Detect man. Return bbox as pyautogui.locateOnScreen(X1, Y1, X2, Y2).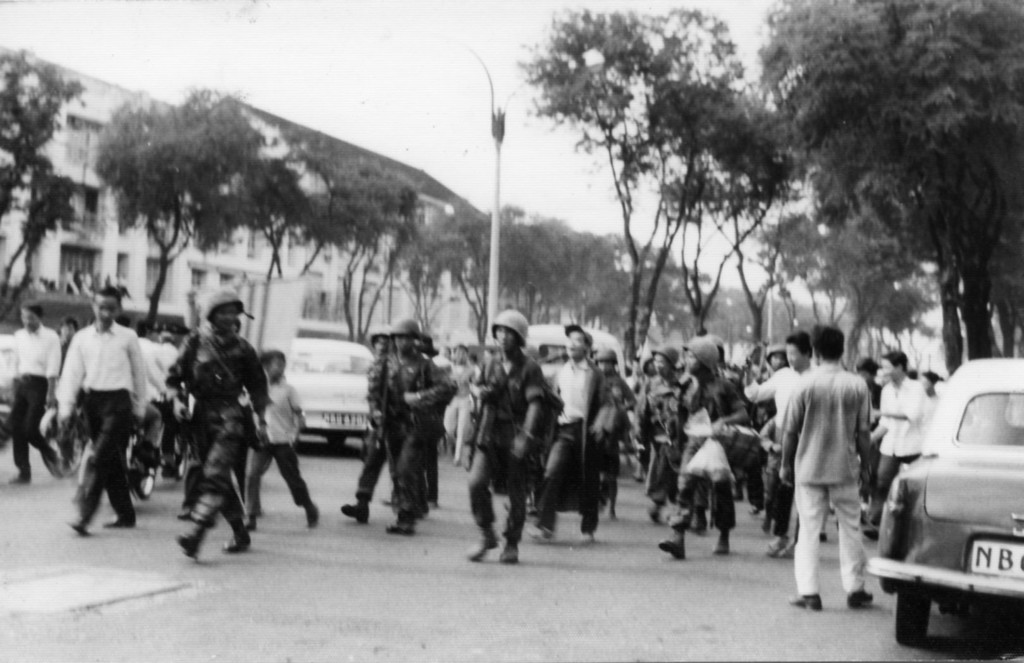
pyautogui.locateOnScreen(59, 313, 83, 369).
